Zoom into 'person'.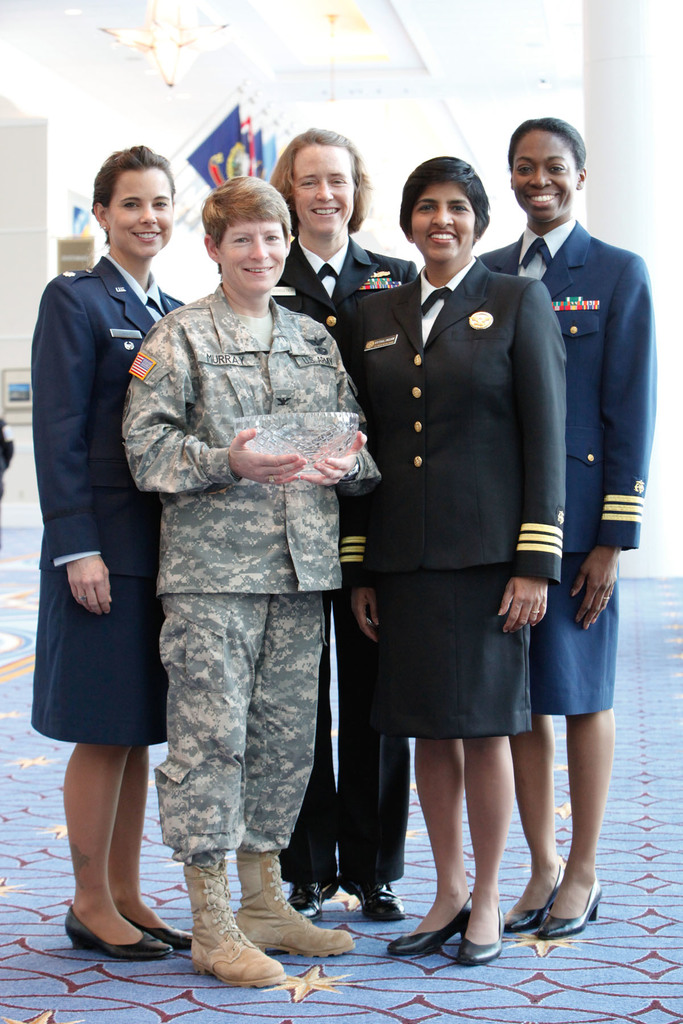
Zoom target: x1=338, y1=154, x2=559, y2=959.
